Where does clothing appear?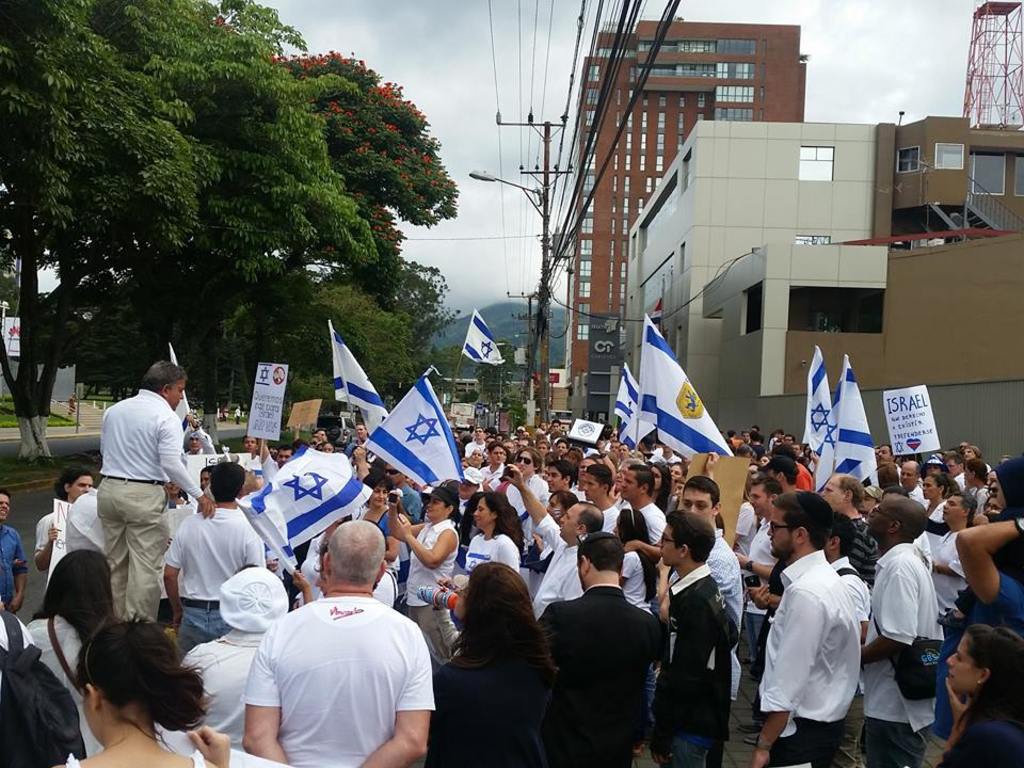
Appears at rect(0, 521, 31, 602).
